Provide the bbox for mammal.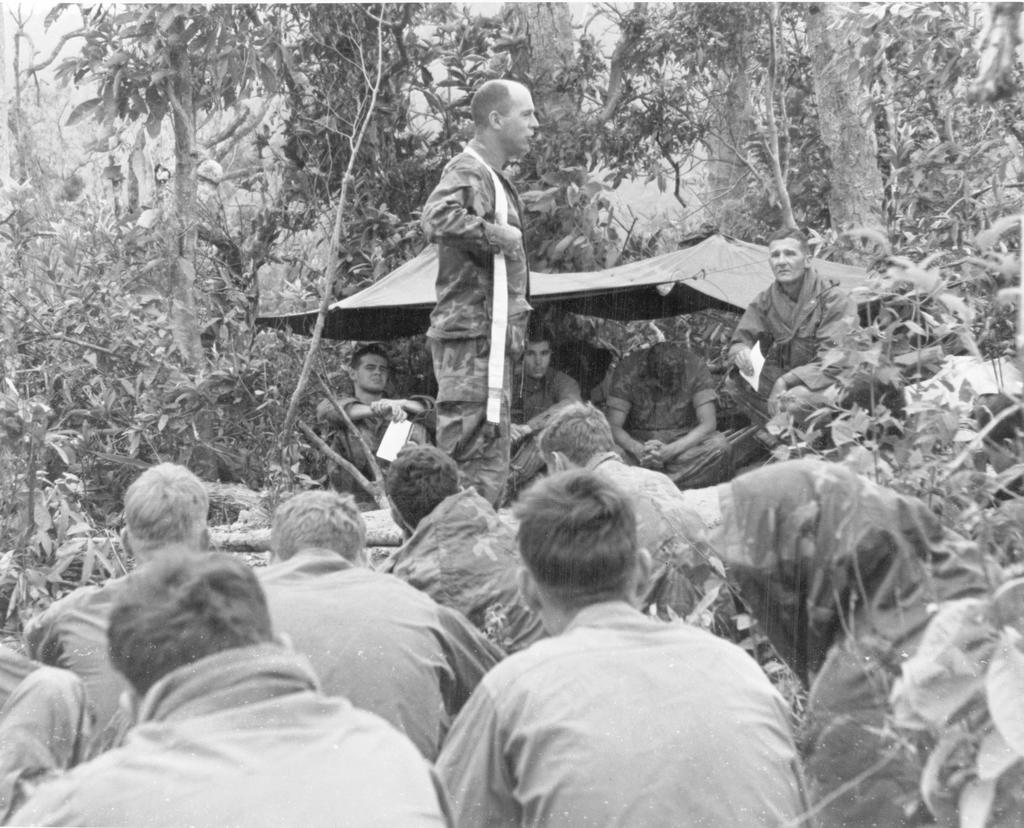
locate(320, 338, 438, 485).
